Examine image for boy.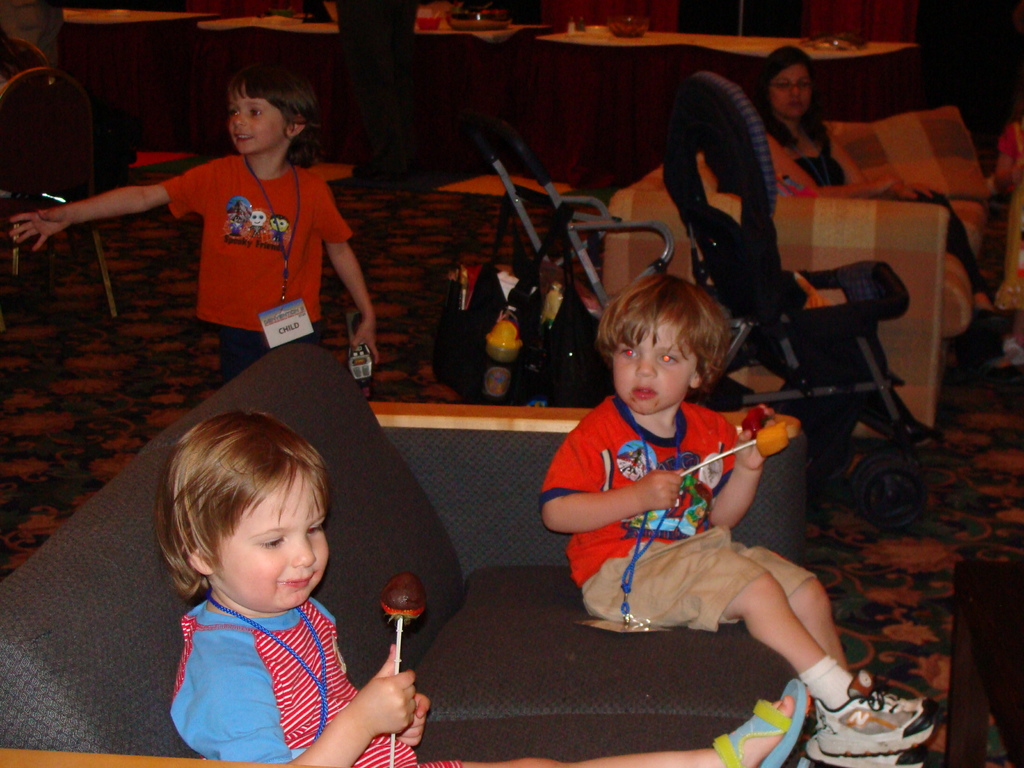
Examination result: 5,60,376,387.
